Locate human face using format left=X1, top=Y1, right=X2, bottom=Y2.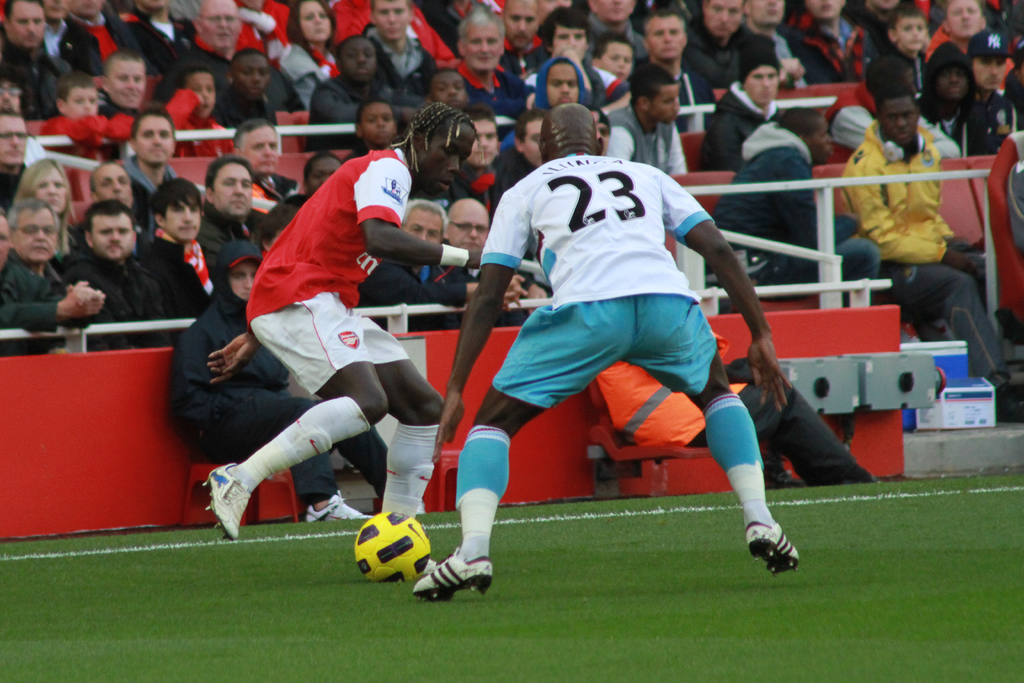
left=162, top=195, right=200, bottom=240.
